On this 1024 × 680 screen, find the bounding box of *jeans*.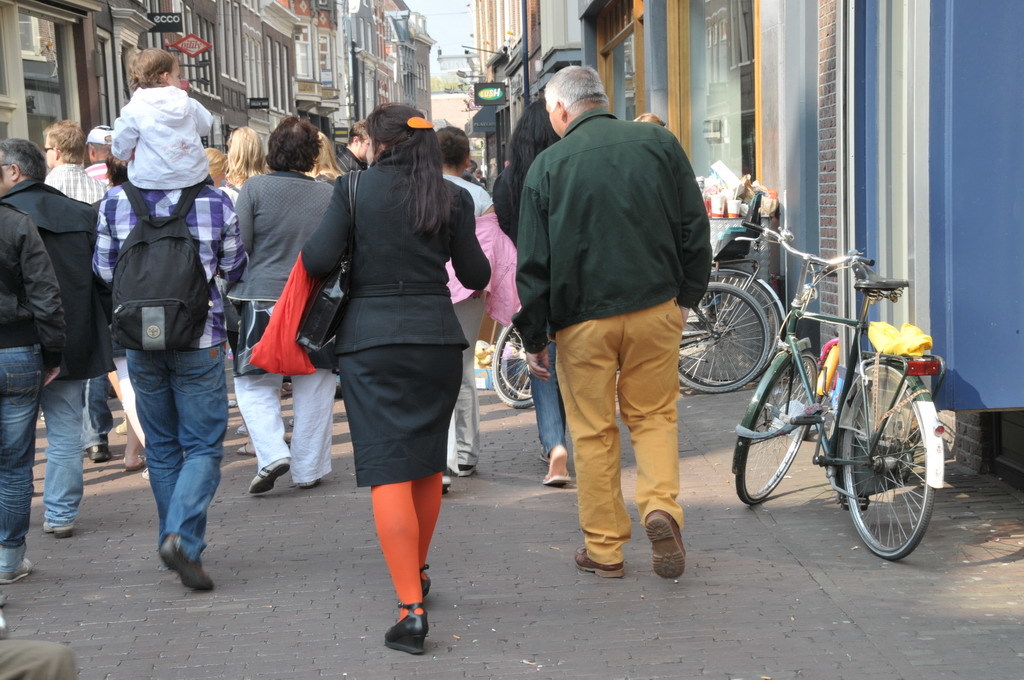
Bounding box: select_region(81, 372, 113, 446).
